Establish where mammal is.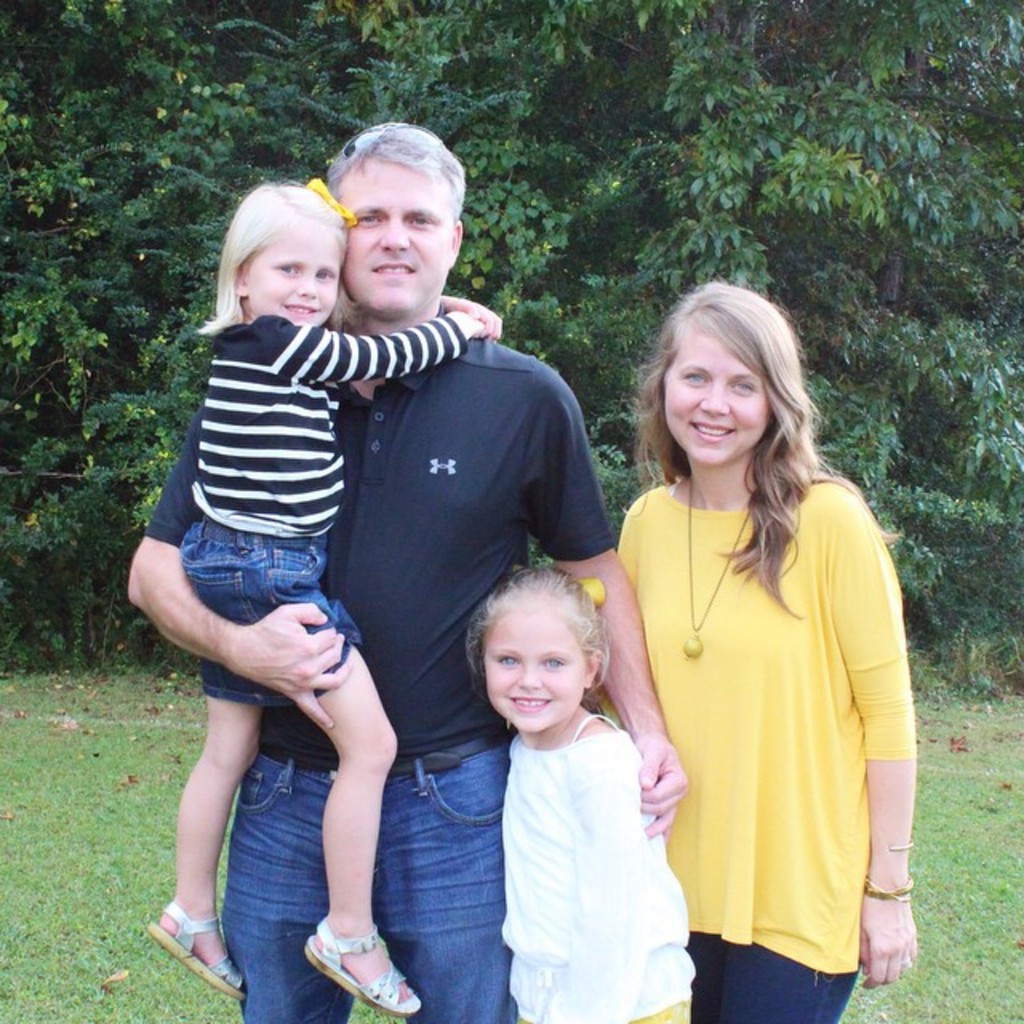
Established at (610, 272, 917, 1022).
